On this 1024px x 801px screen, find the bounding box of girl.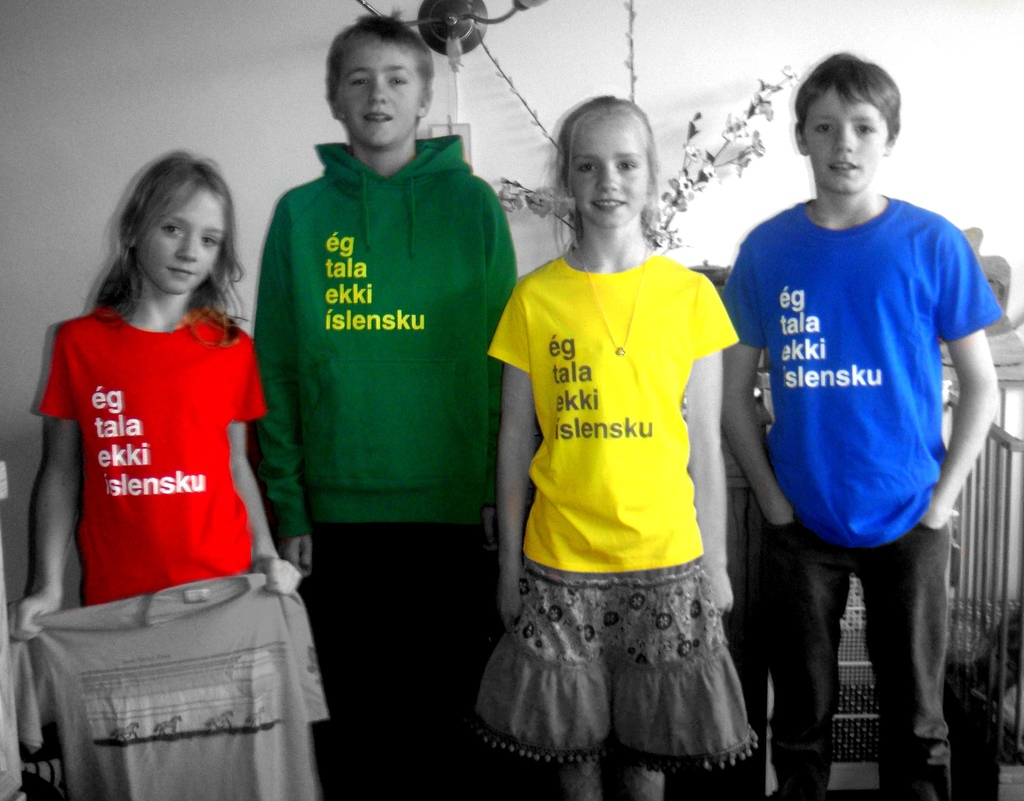
Bounding box: bbox(473, 95, 756, 800).
